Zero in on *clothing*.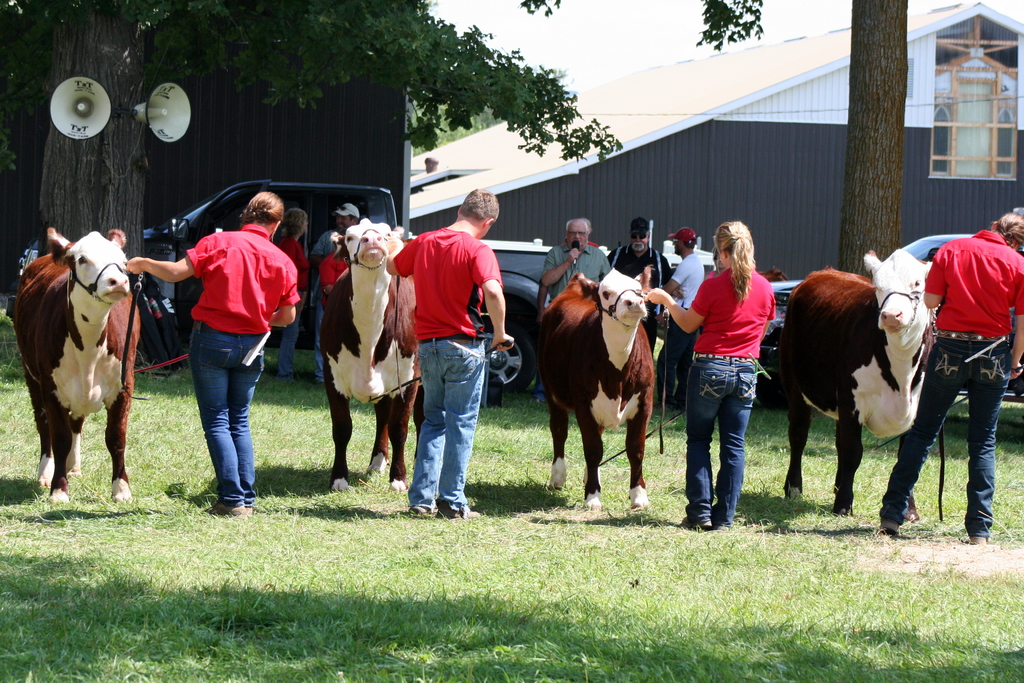
Zeroed in: region(280, 234, 323, 378).
